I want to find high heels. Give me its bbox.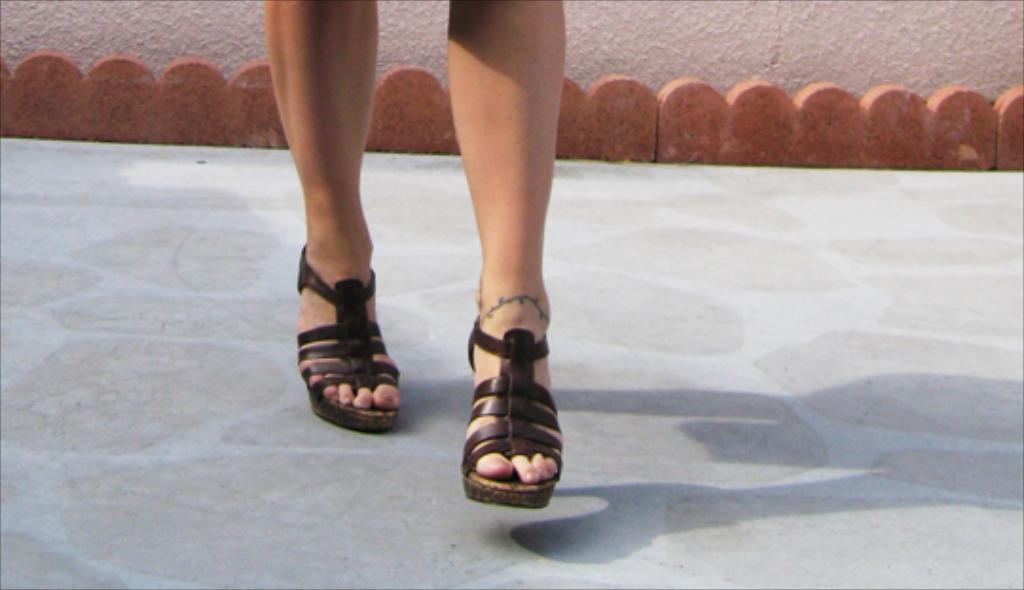
<bbox>444, 258, 567, 472</bbox>.
